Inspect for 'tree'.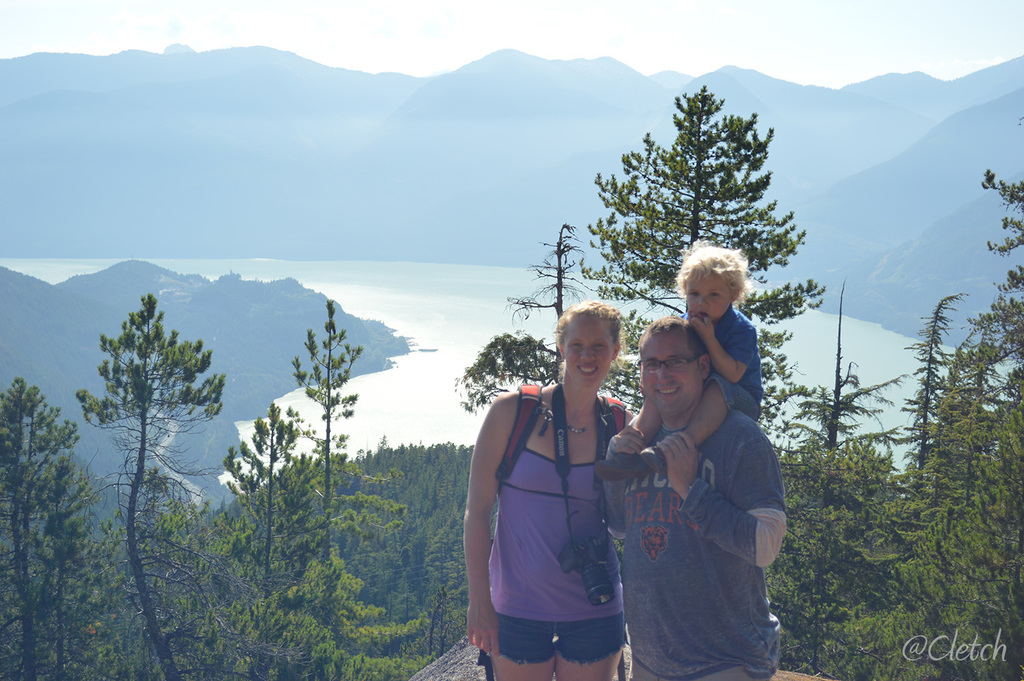
Inspection: <region>579, 79, 821, 428</region>.
